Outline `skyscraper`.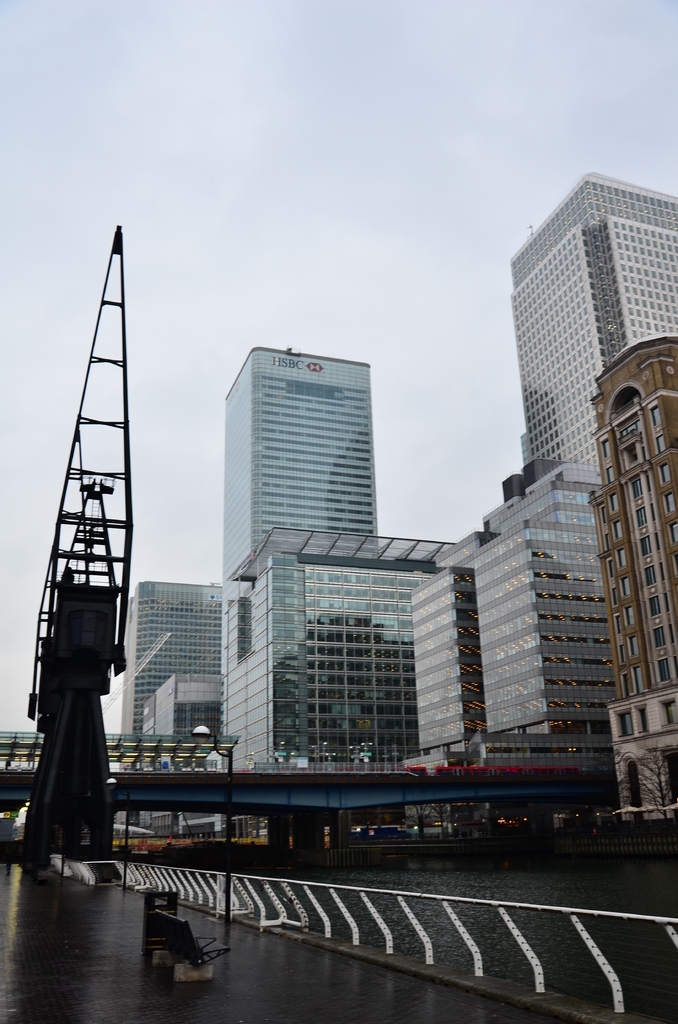
Outline: 211, 524, 462, 781.
